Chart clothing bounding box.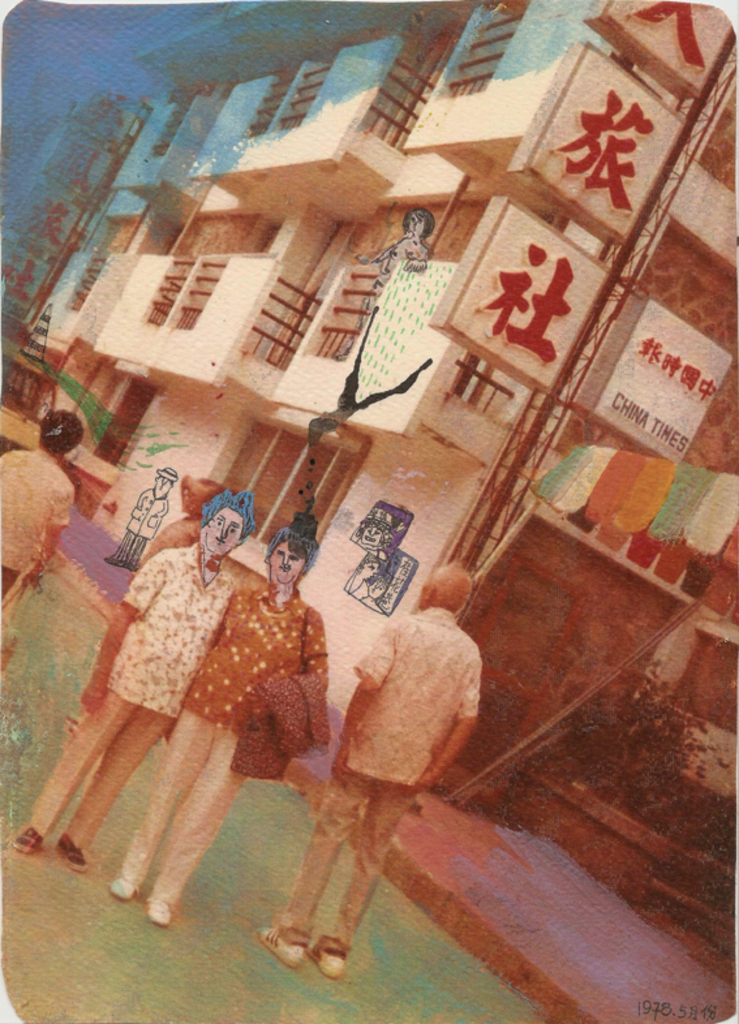
Charted: 0,453,68,607.
